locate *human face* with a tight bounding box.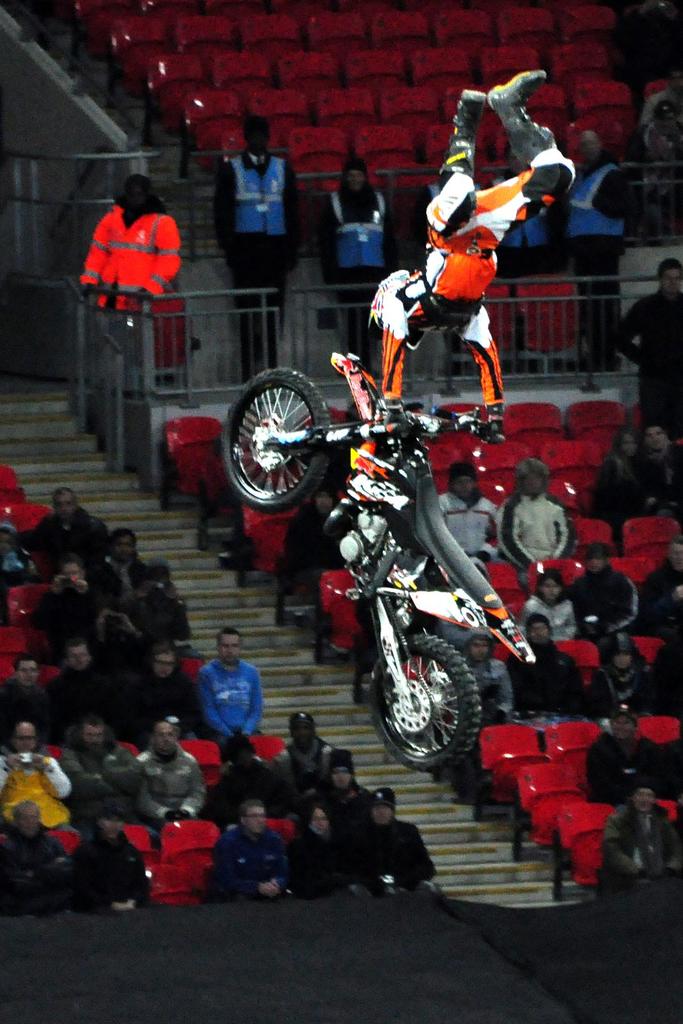
l=14, t=657, r=38, b=687.
